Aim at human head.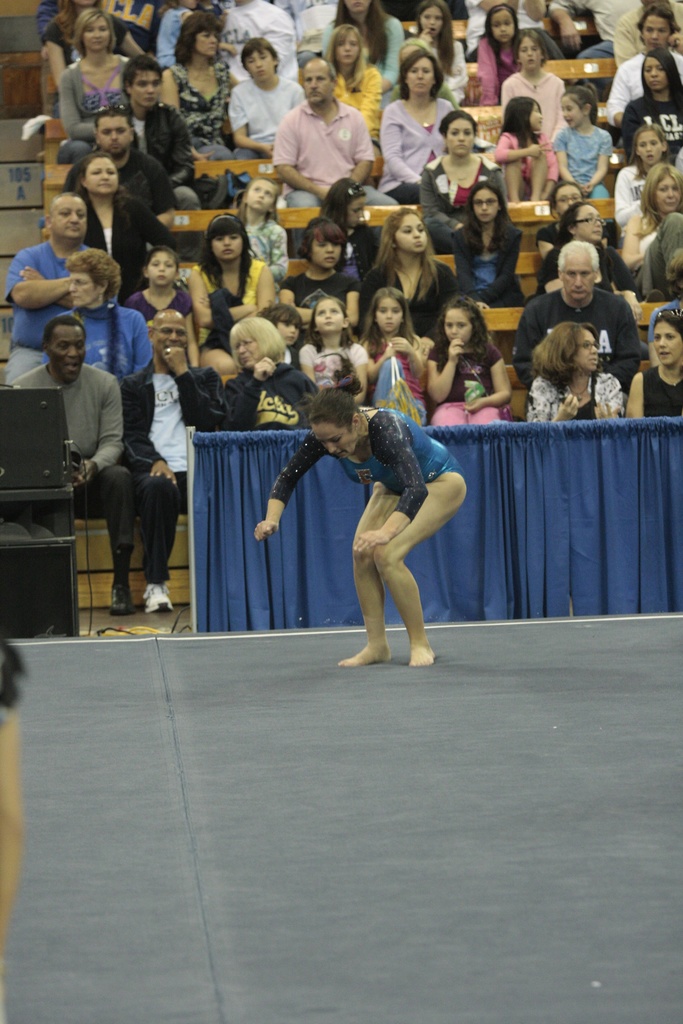
Aimed at x1=186, y1=15, x2=218, y2=56.
